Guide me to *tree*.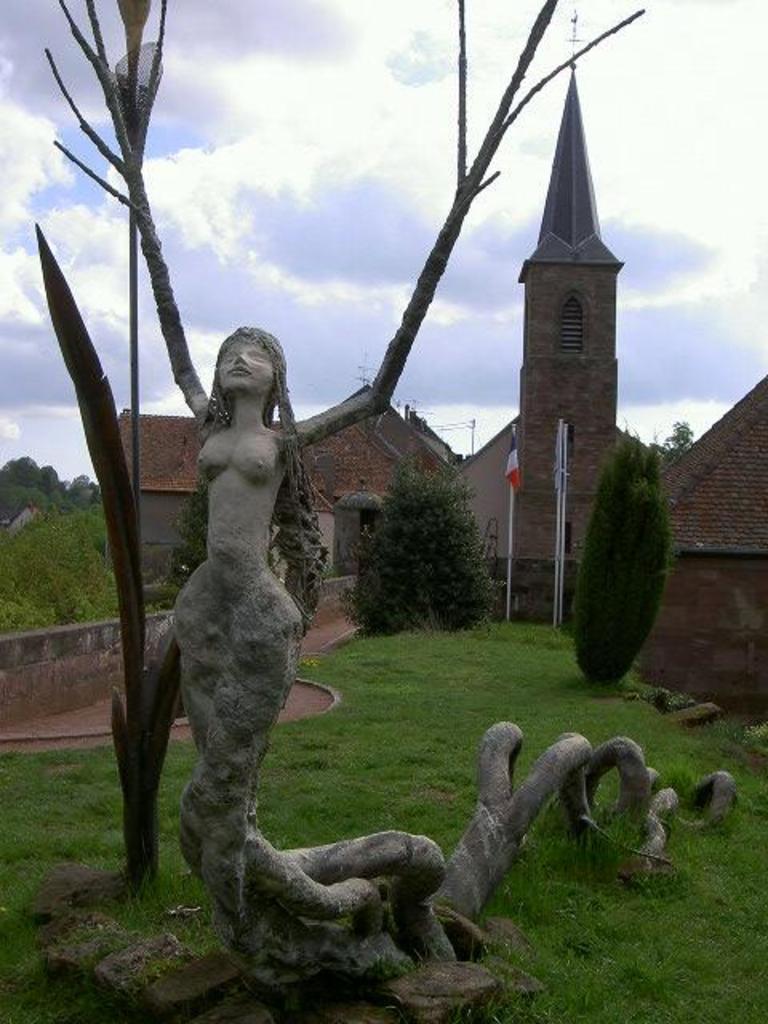
Guidance: [x1=0, y1=446, x2=70, y2=522].
